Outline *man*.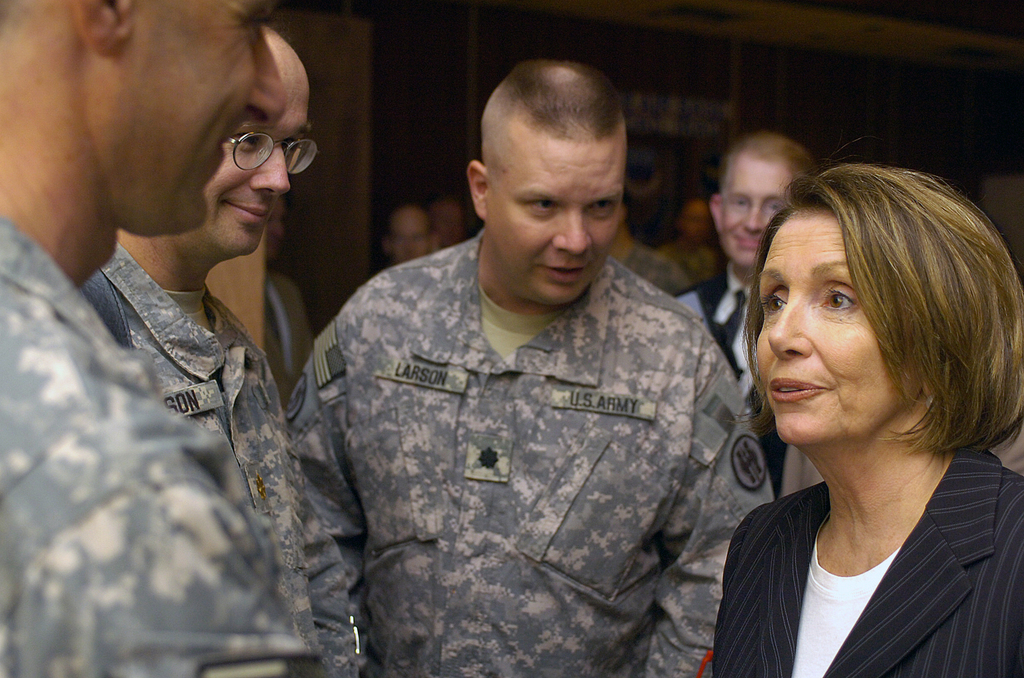
Outline: x1=280 y1=52 x2=771 y2=677.
